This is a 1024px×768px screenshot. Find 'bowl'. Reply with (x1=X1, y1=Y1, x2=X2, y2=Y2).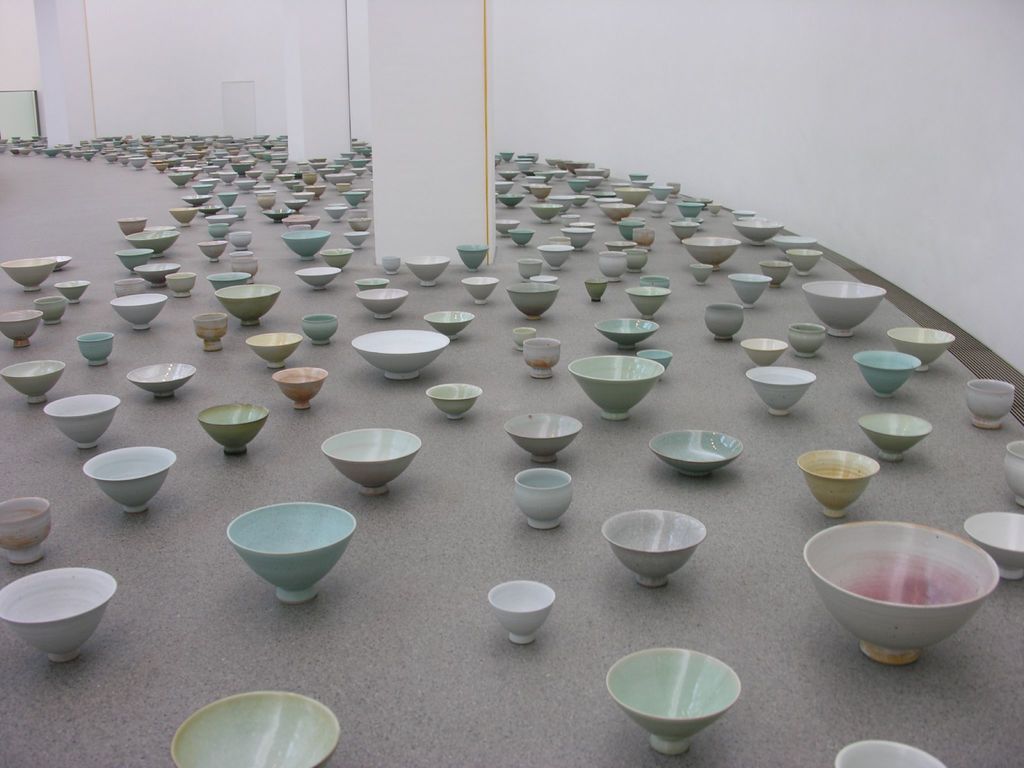
(x1=349, y1=211, x2=367, y2=218).
